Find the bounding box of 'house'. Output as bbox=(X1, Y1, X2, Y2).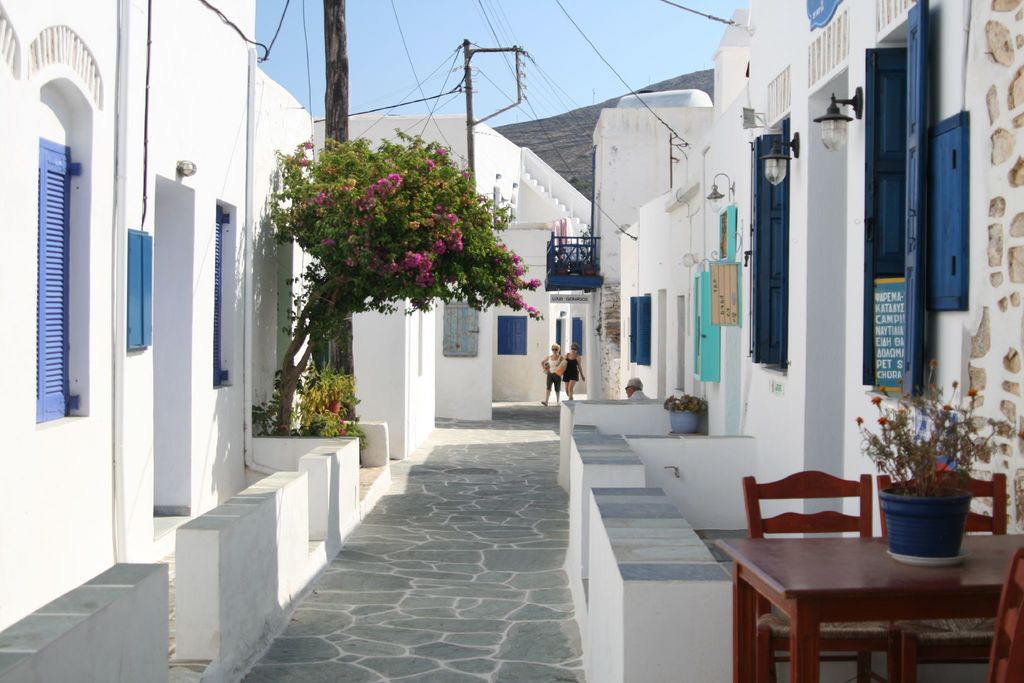
bbox=(308, 117, 596, 465).
